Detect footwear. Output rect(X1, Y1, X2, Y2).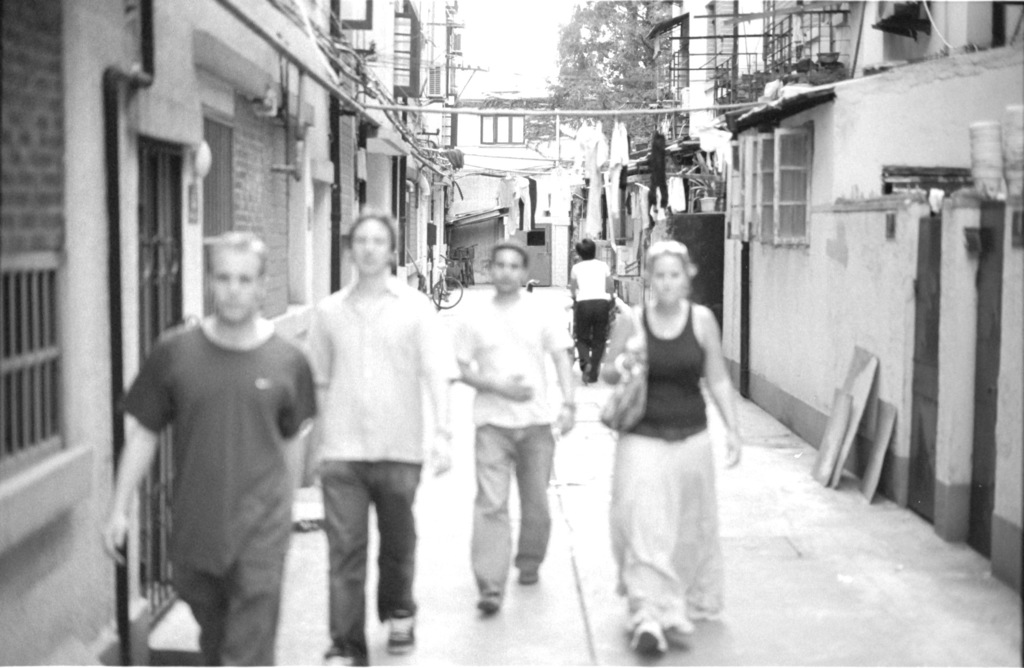
rect(327, 651, 358, 667).
